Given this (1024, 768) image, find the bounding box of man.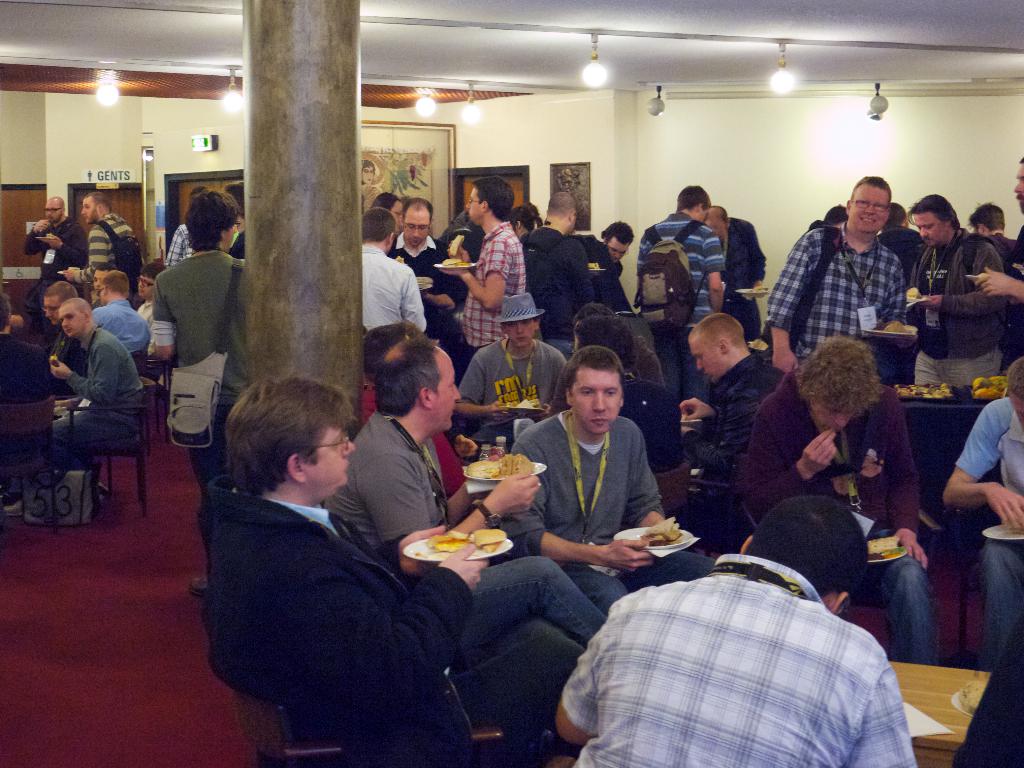
rect(496, 333, 696, 664).
